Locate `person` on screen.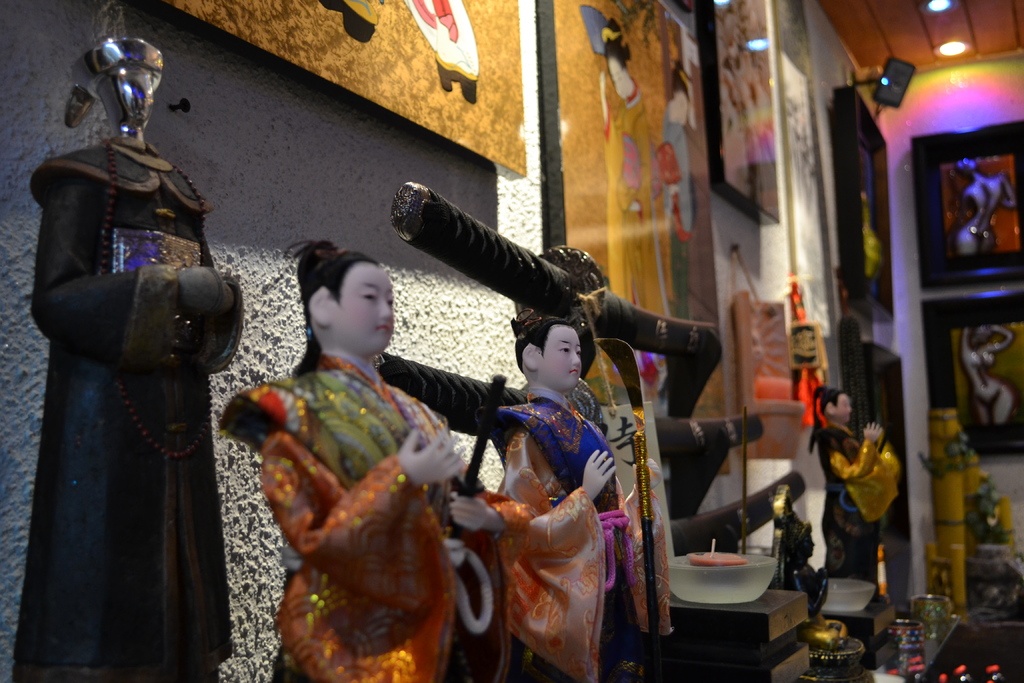
On screen at <box>488,314,673,682</box>.
